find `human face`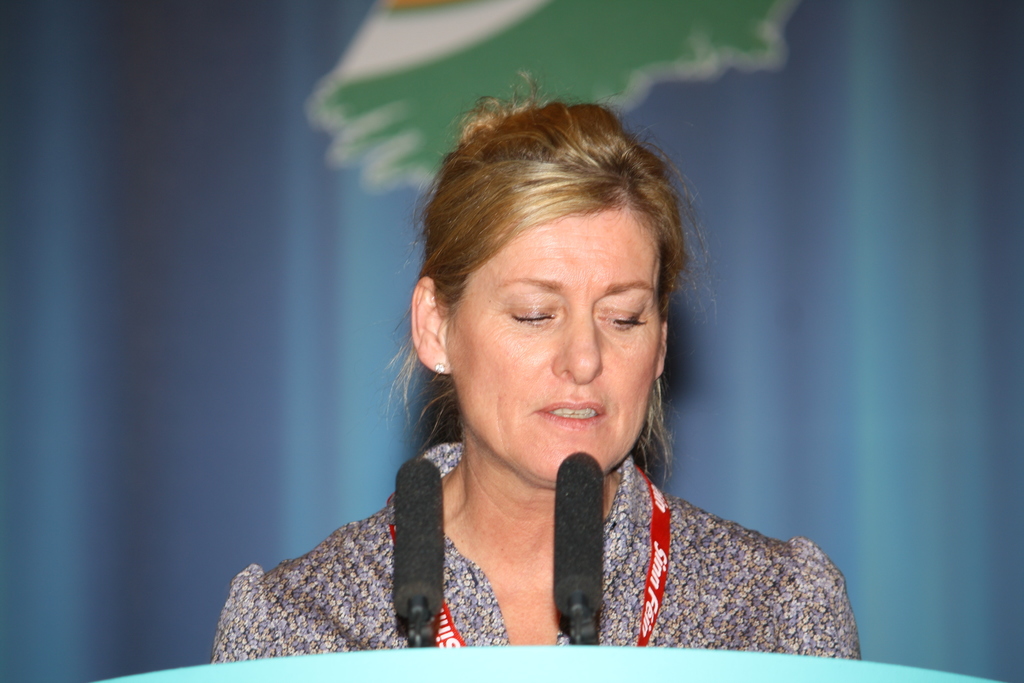
box=[442, 204, 663, 481]
